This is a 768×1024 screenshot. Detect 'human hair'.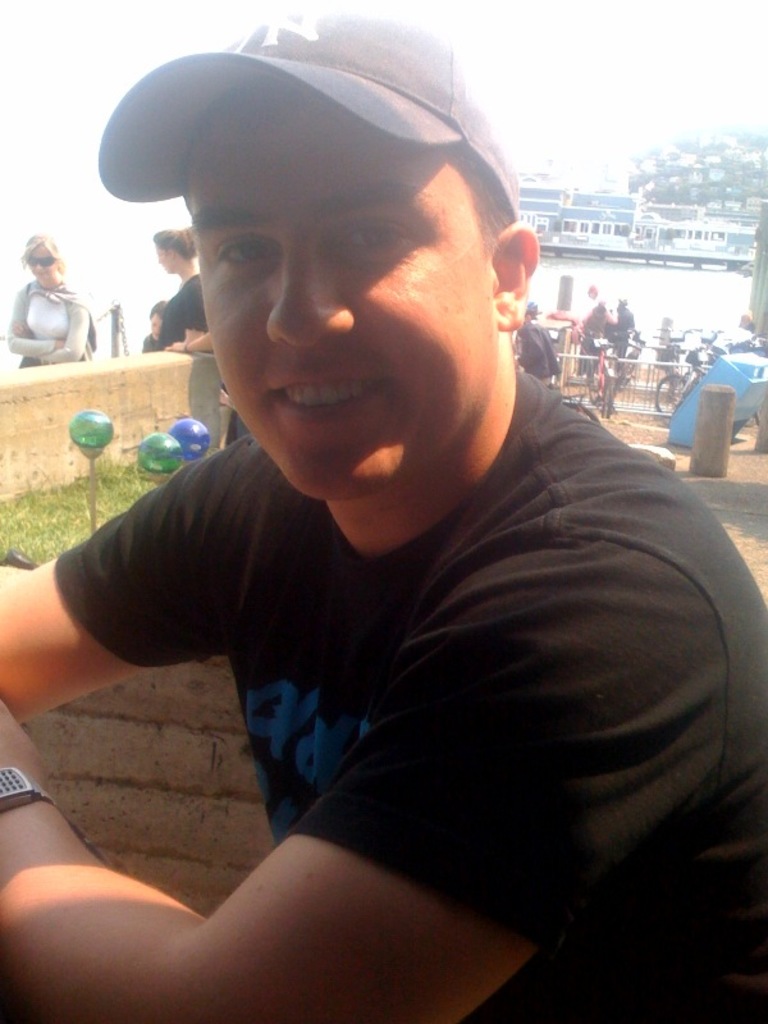
crop(152, 224, 193, 262).
